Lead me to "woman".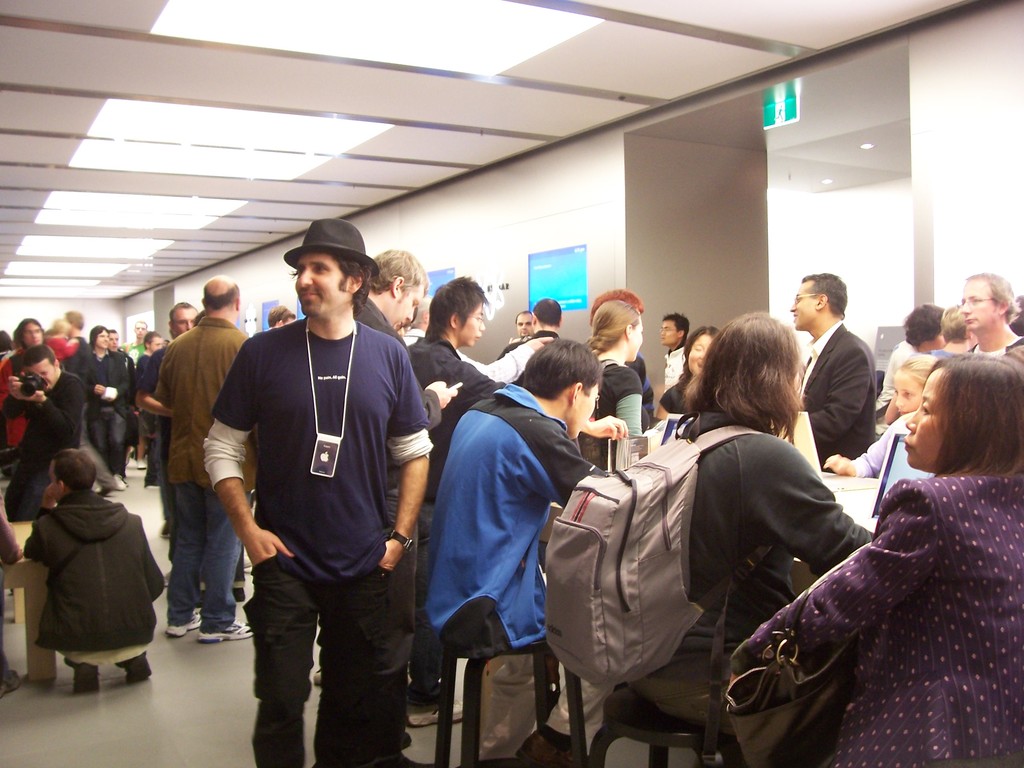
Lead to box=[620, 308, 872, 767].
